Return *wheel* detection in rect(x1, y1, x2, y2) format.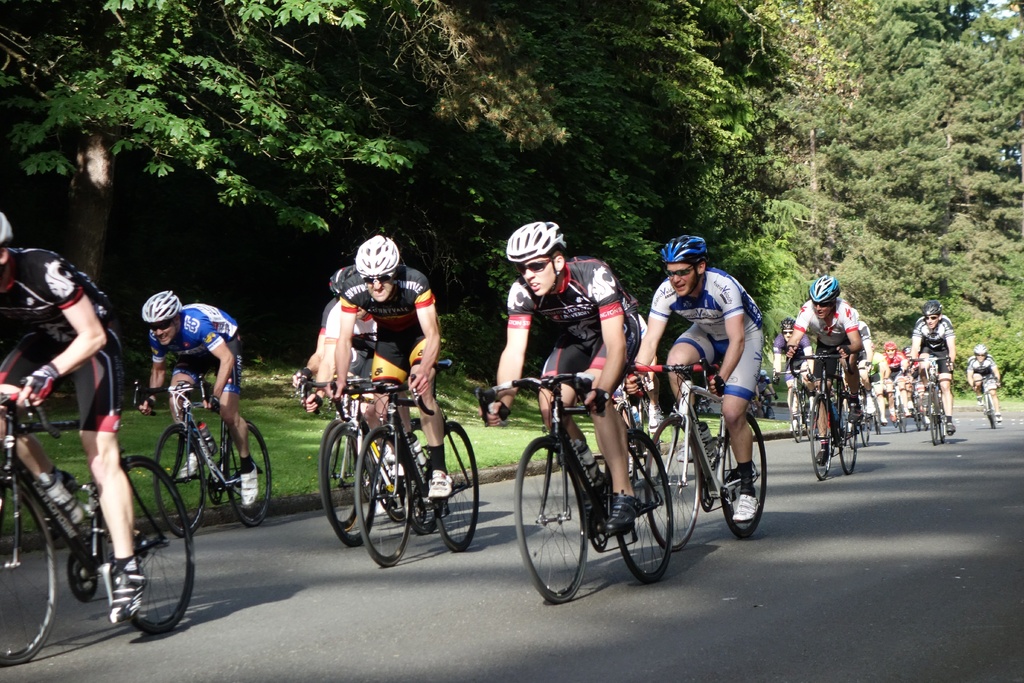
rect(517, 440, 595, 607).
